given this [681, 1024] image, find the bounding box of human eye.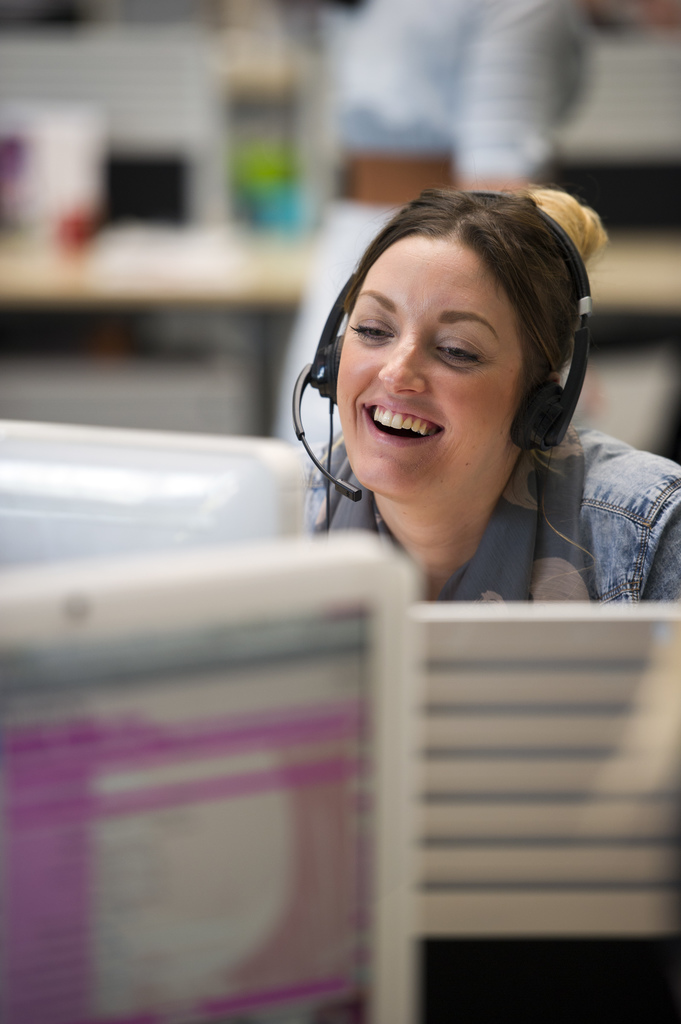
pyautogui.locateOnScreen(349, 313, 396, 346).
